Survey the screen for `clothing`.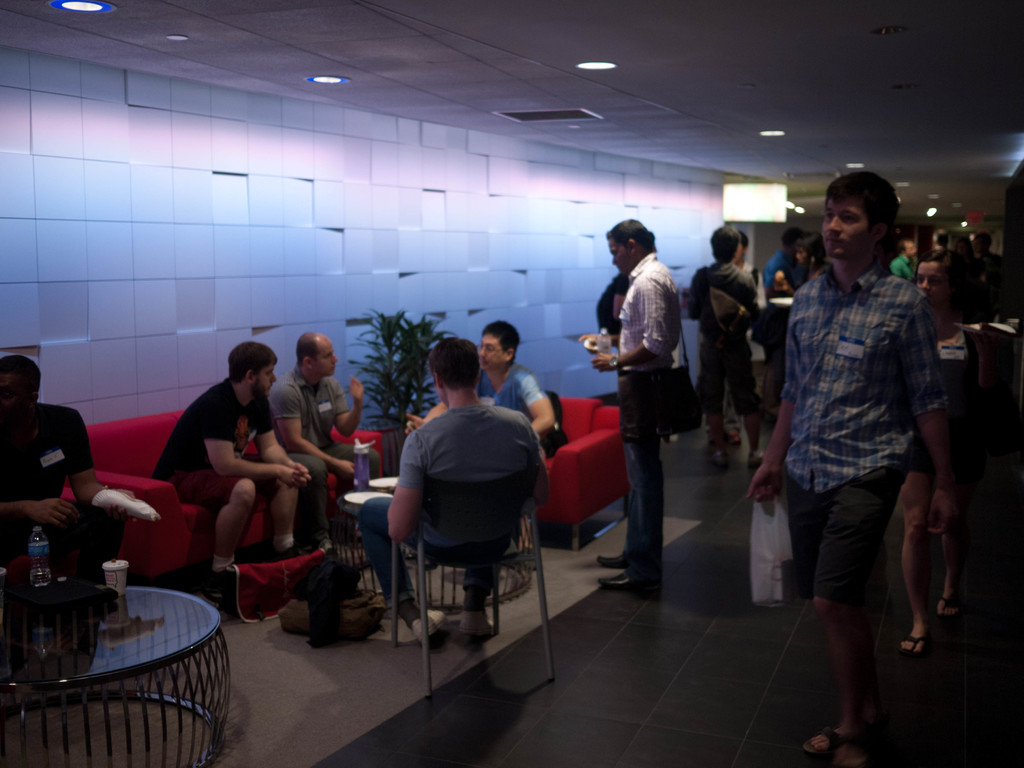
Survey found: detection(762, 249, 792, 290).
